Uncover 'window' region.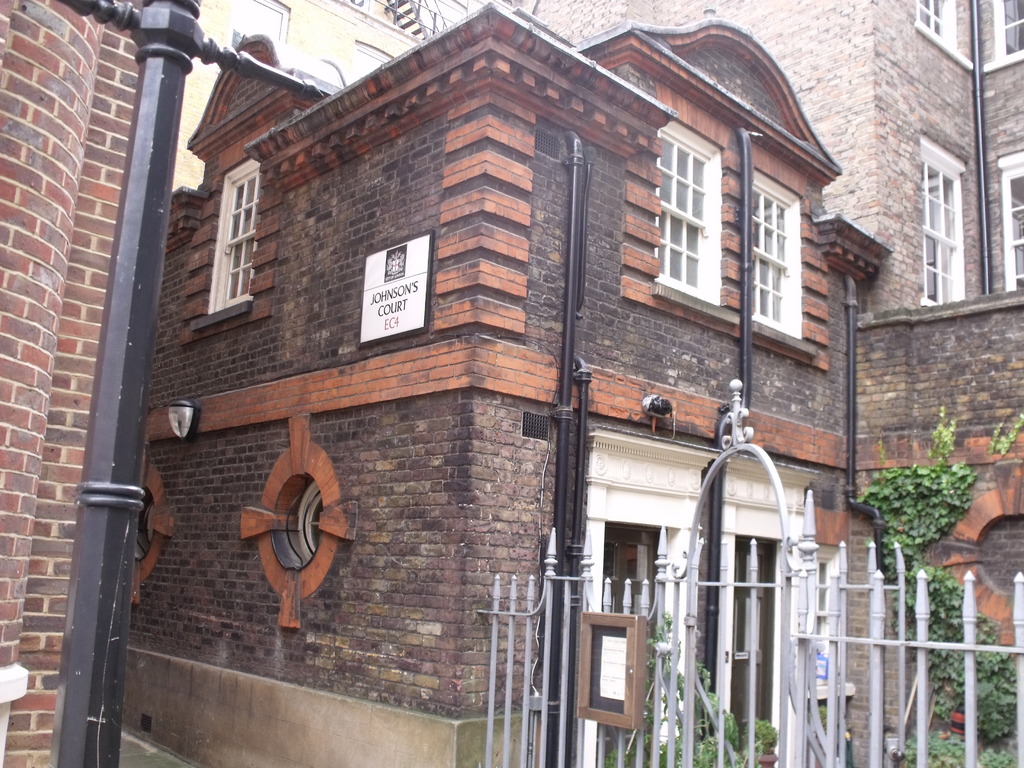
Uncovered: BBox(984, 0, 1023, 73).
